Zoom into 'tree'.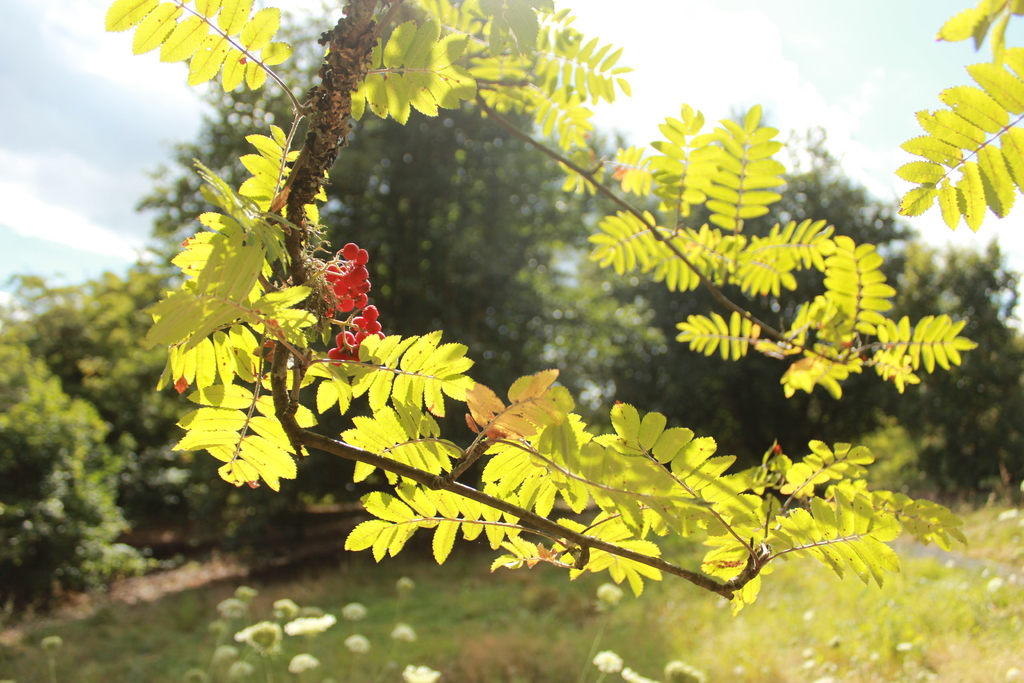
Zoom target: x1=131, y1=0, x2=660, y2=506.
